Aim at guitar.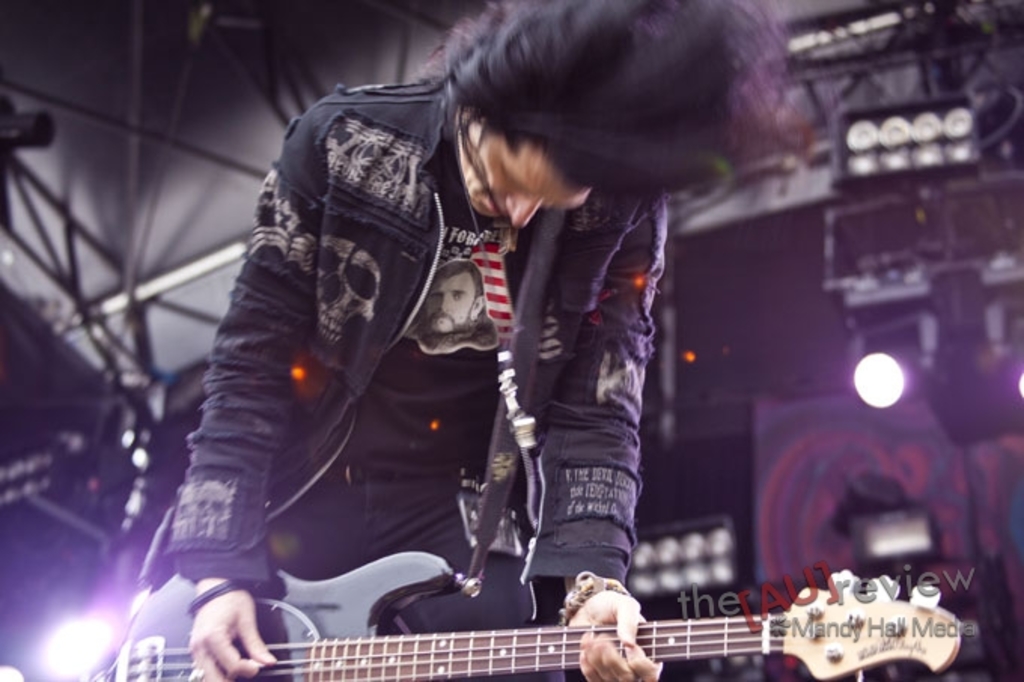
Aimed at <bbox>96, 548, 961, 680</bbox>.
